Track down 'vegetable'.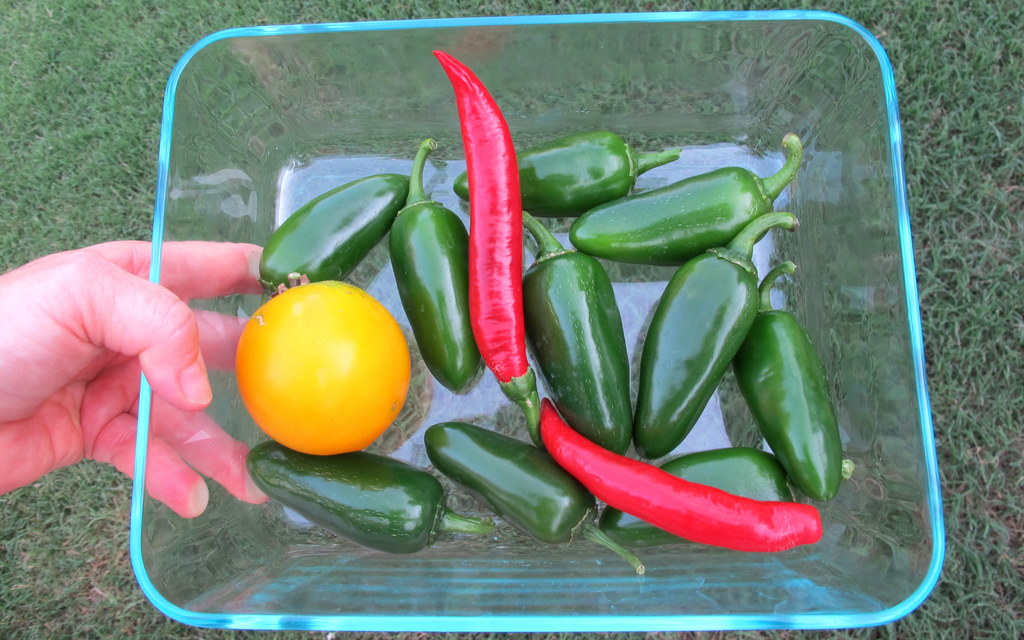
Tracked to 435, 47, 545, 438.
